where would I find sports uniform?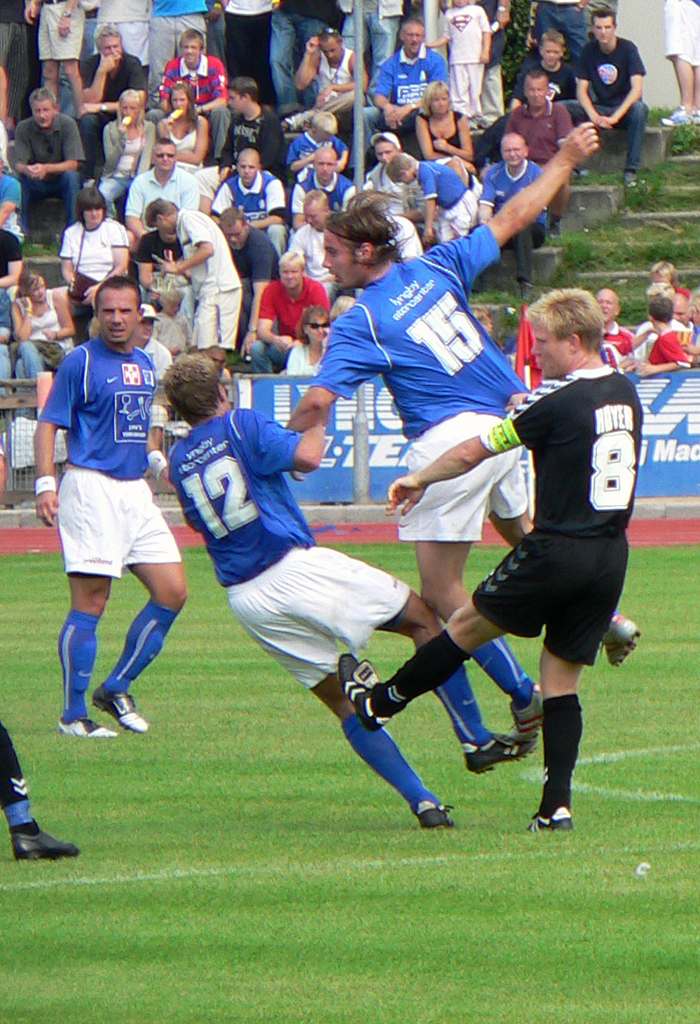
At {"x1": 184, "y1": 406, "x2": 422, "y2": 699}.
